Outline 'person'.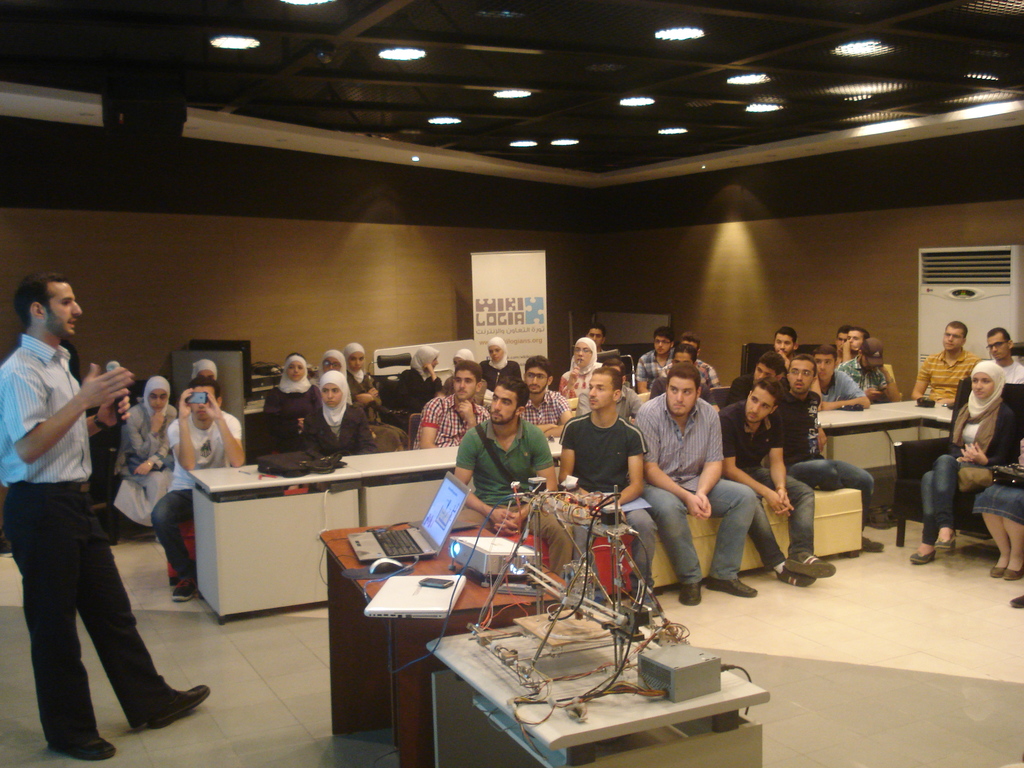
Outline: {"left": 981, "top": 324, "right": 1022, "bottom": 387}.
